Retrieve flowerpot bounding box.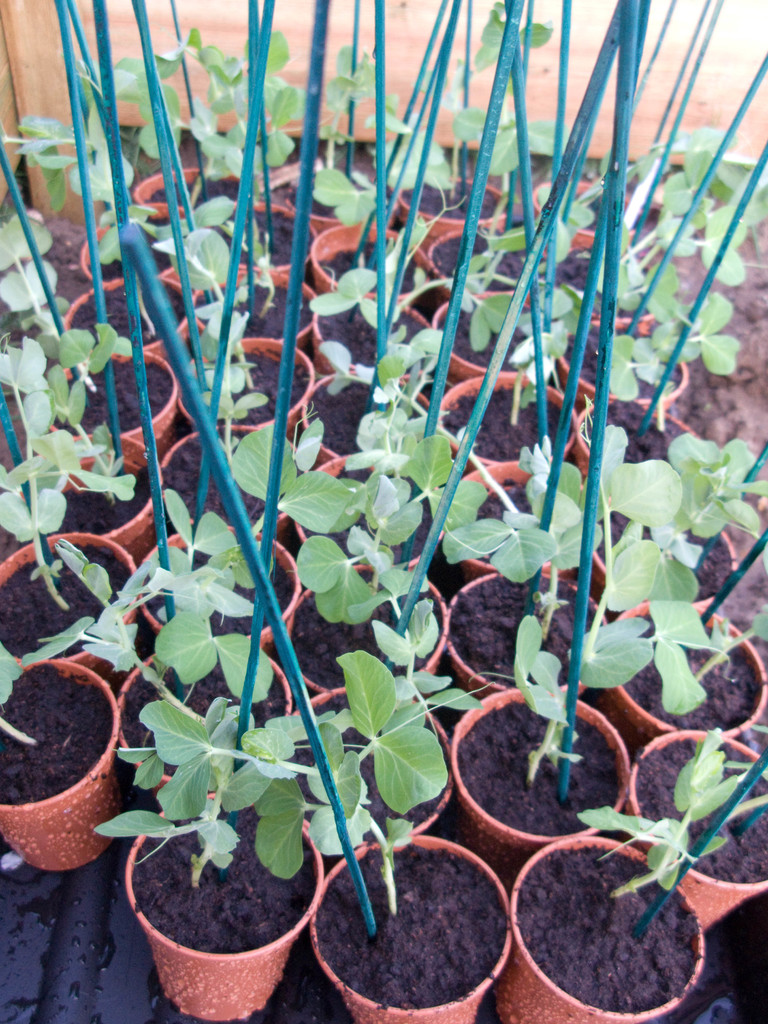
Bounding box: bbox=(180, 331, 314, 428).
